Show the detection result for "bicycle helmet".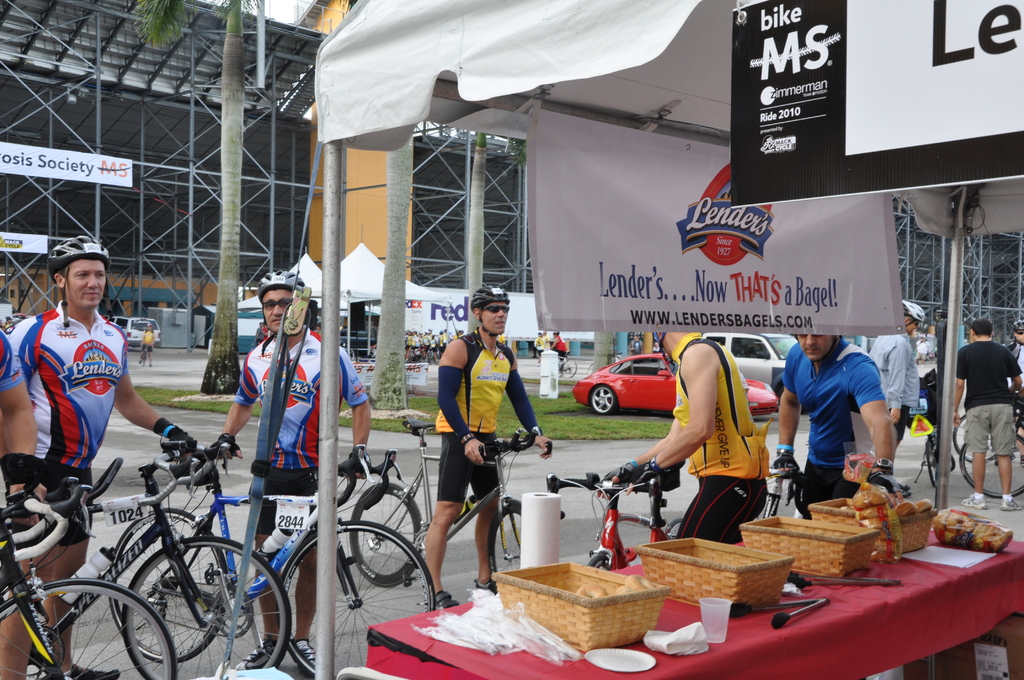
{"x1": 258, "y1": 268, "x2": 307, "y2": 350}.
